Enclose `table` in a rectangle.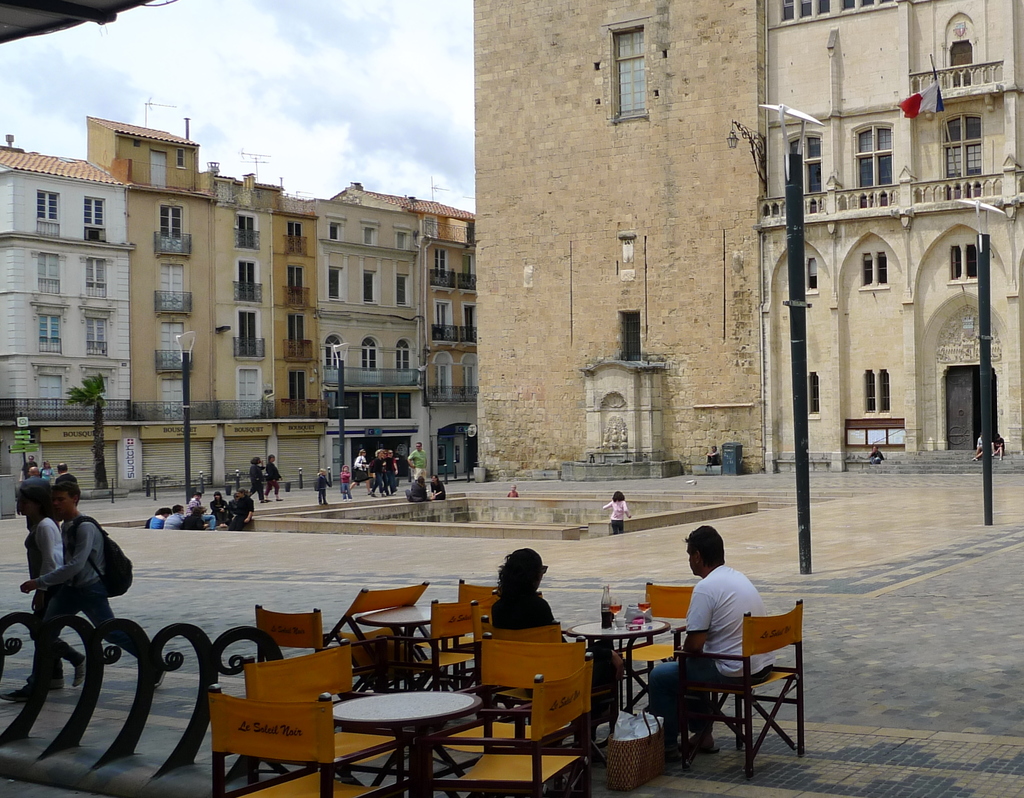
338:685:485:767.
